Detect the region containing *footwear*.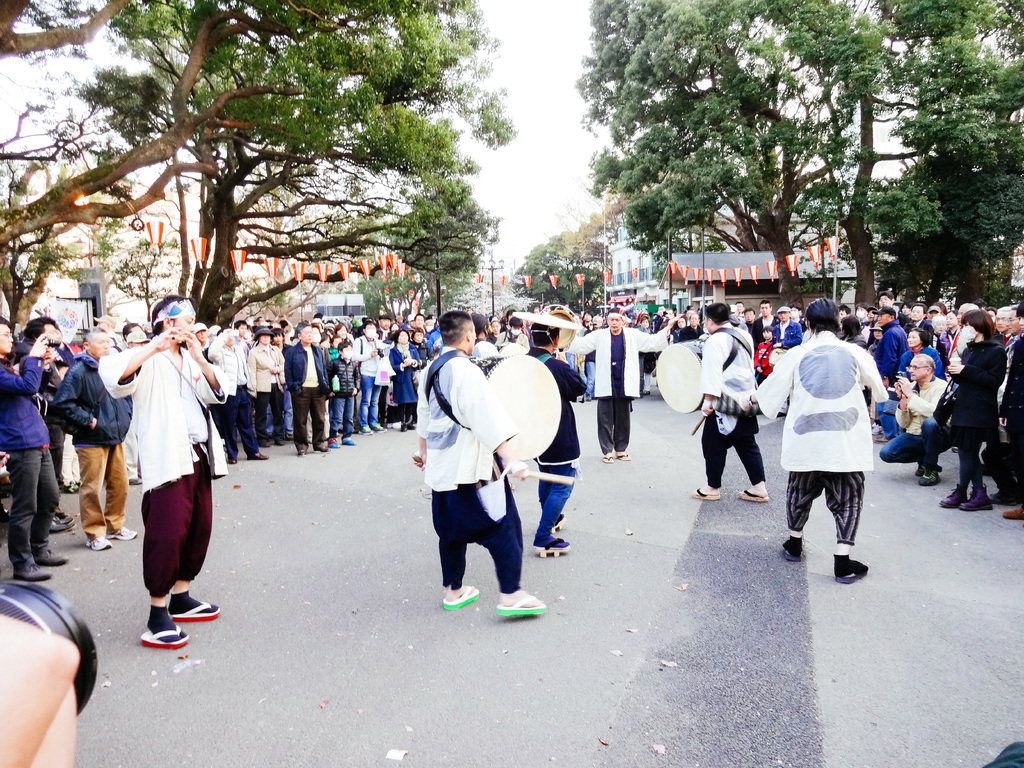
616 452 630 460.
